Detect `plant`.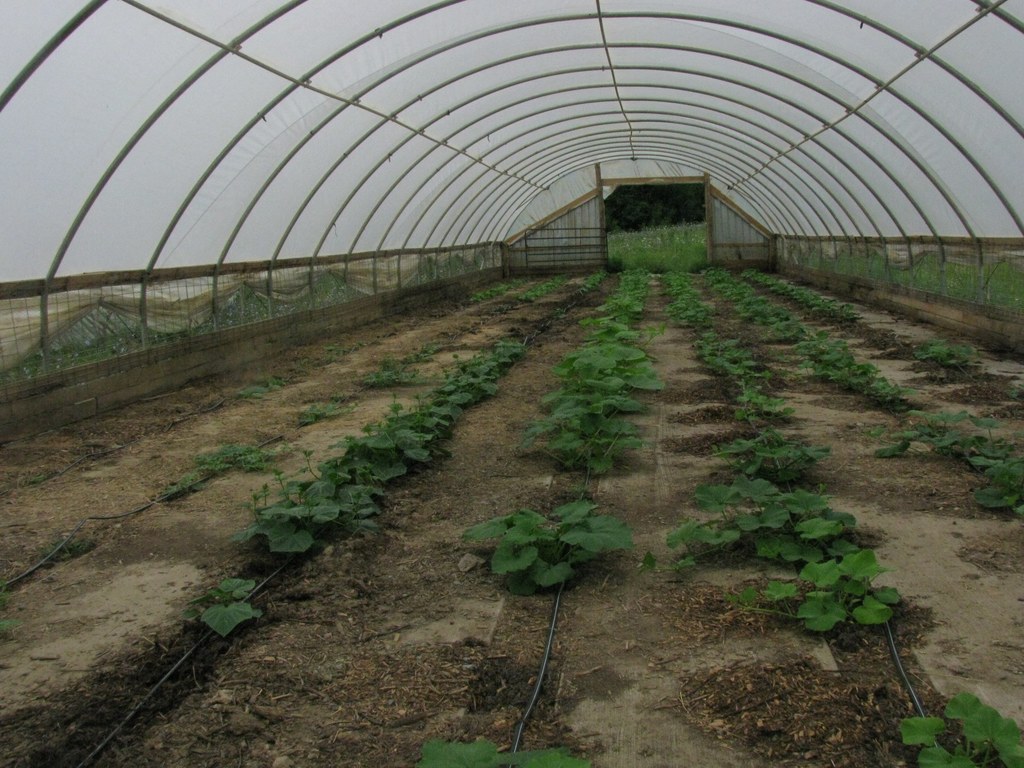
Detected at (left=234, top=371, right=292, bottom=405).
